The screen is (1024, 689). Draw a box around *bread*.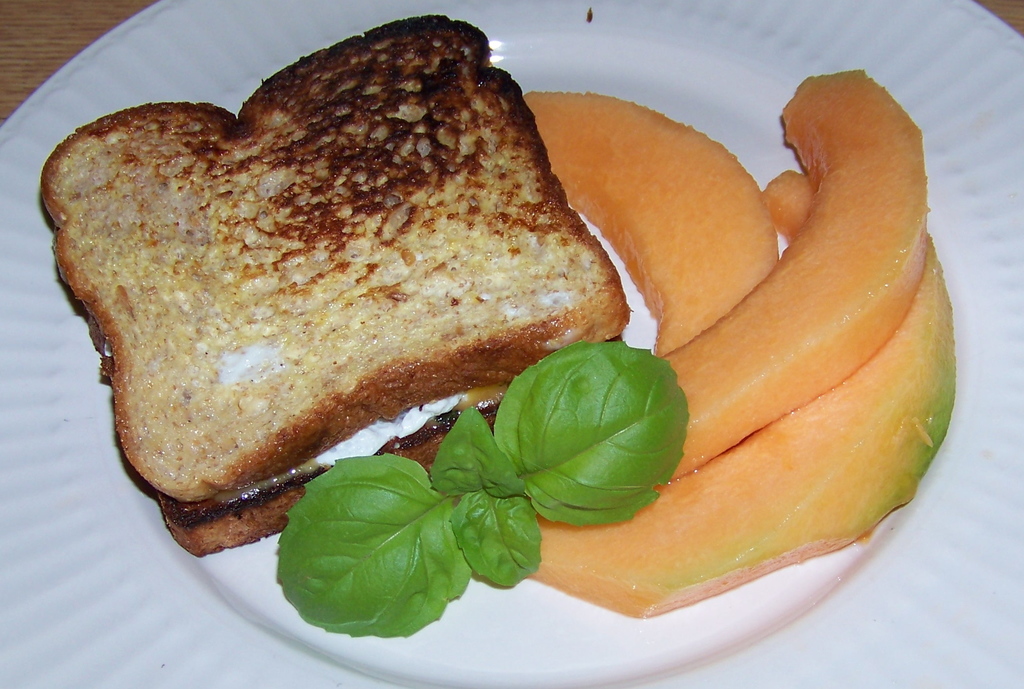
x1=37 y1=39 x2=618 y2=519.
